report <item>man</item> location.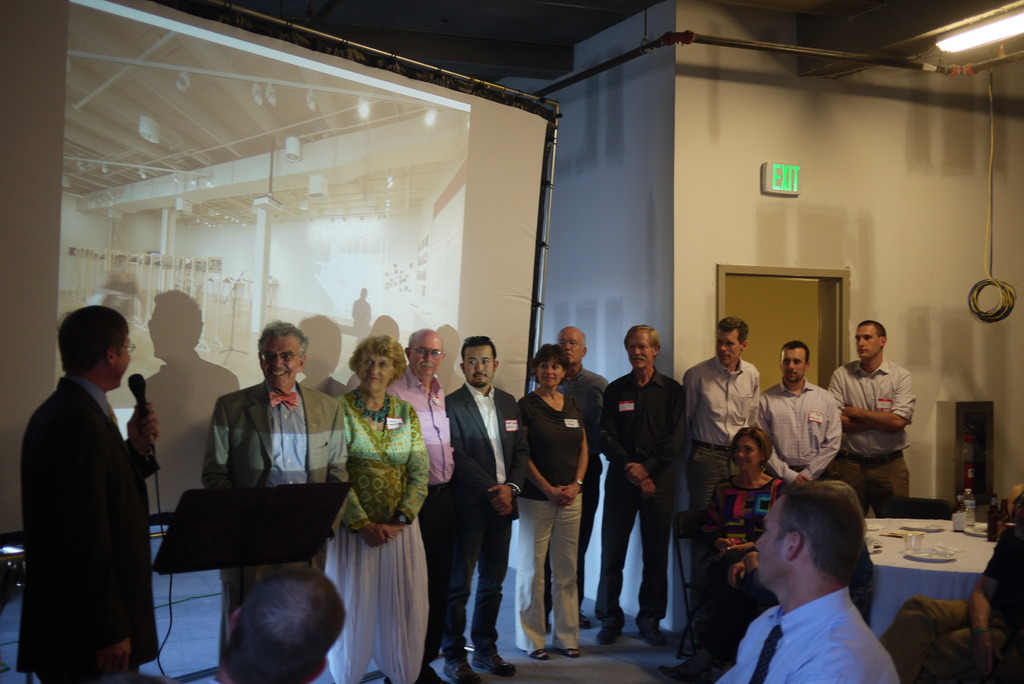
Report: BBox(820, 306, 909, 509).
